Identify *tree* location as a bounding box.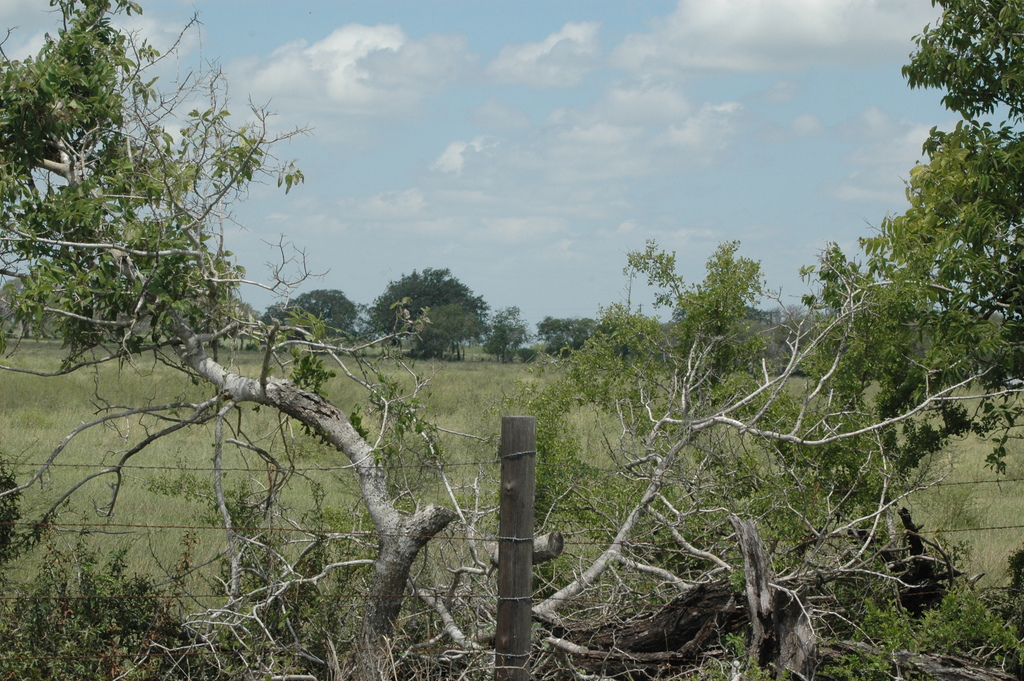
BBox(904, 0, 1023, 141).
